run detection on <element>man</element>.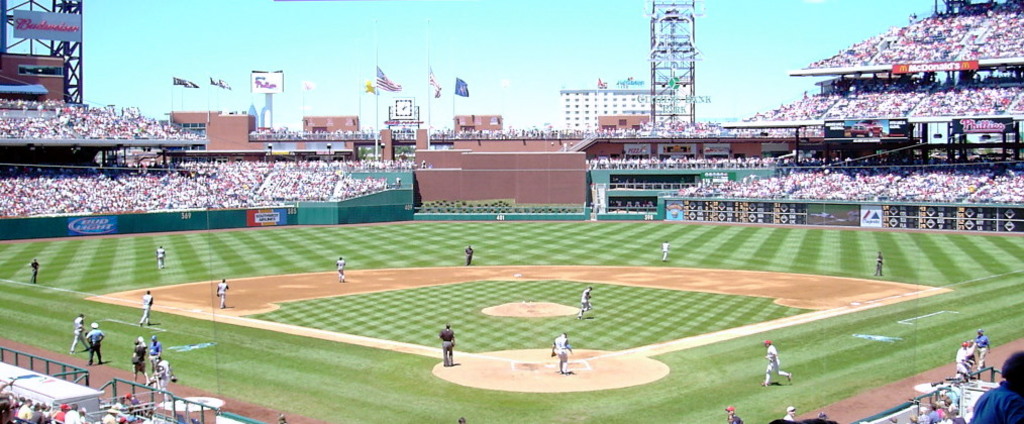
Result: region(335, 259, 346, 282).
